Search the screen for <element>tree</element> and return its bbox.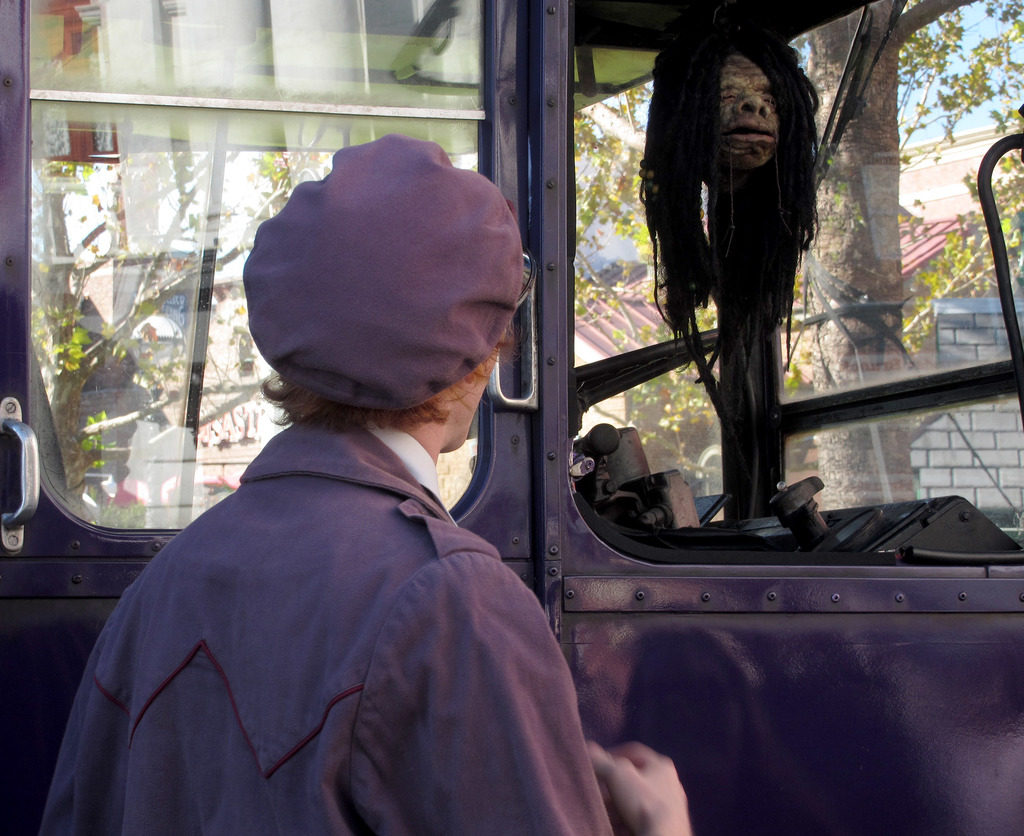
Found: left=38, top=149, right=335, bottom=493.
